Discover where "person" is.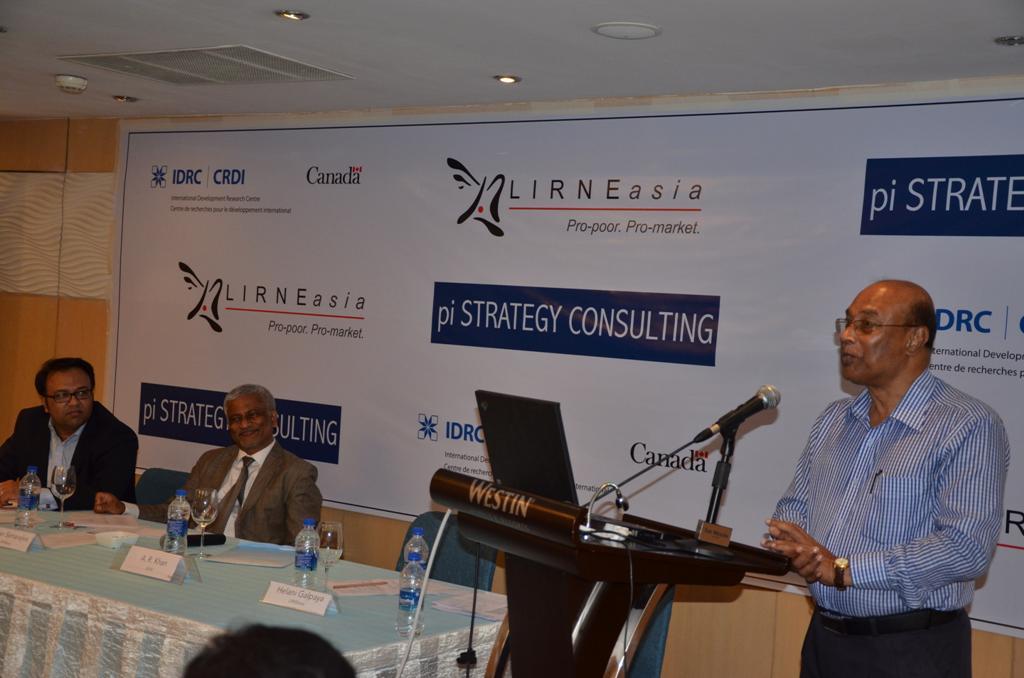
Discovered at 3:364:142:529.
